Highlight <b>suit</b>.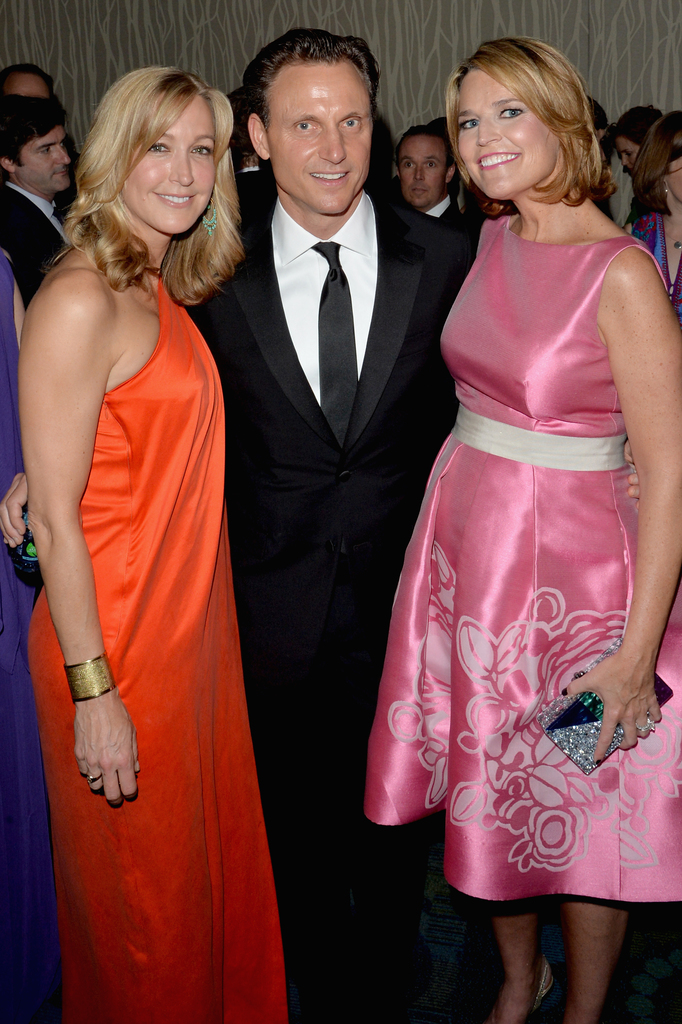
Highlighted region: locate(422, 192, 459, 236).
